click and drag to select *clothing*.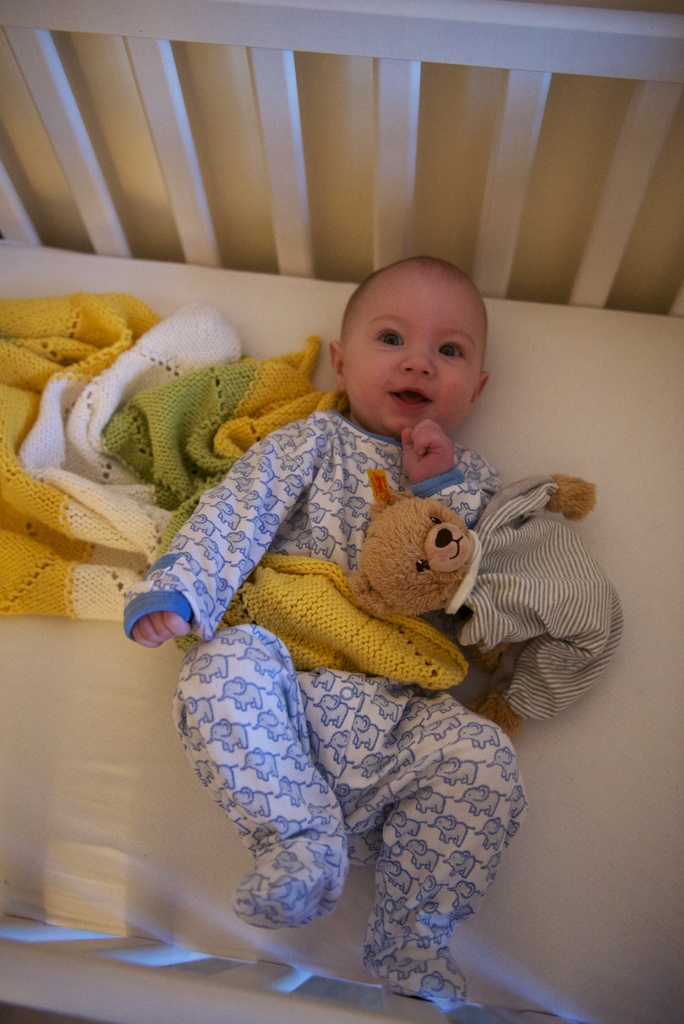
Selection: detection(122, 406, 528, 997).
